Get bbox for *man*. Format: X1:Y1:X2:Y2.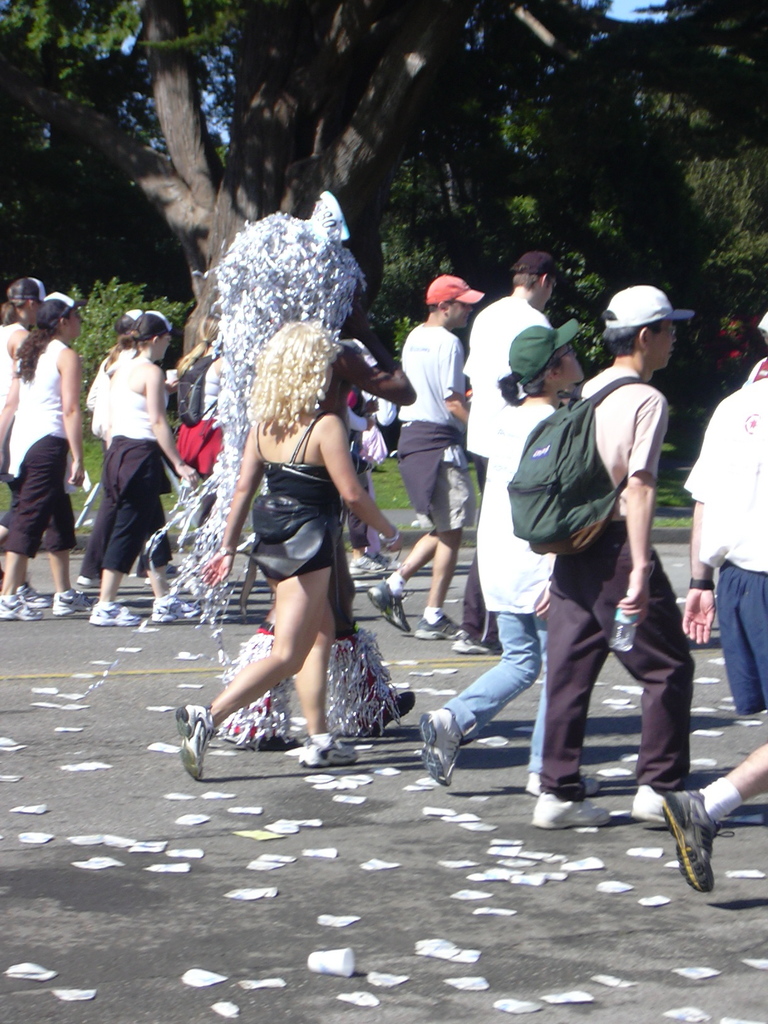
532:284:693:829.
